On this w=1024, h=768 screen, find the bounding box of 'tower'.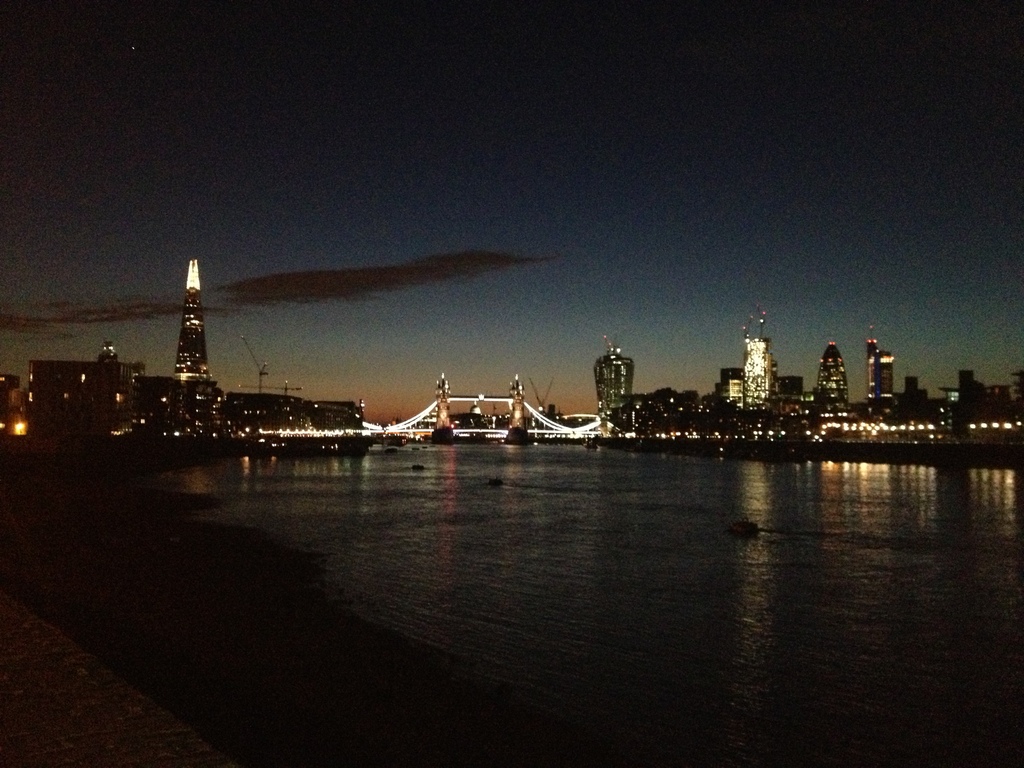
Bounding box: [left=957, top=364, right=977, bottom=384].
